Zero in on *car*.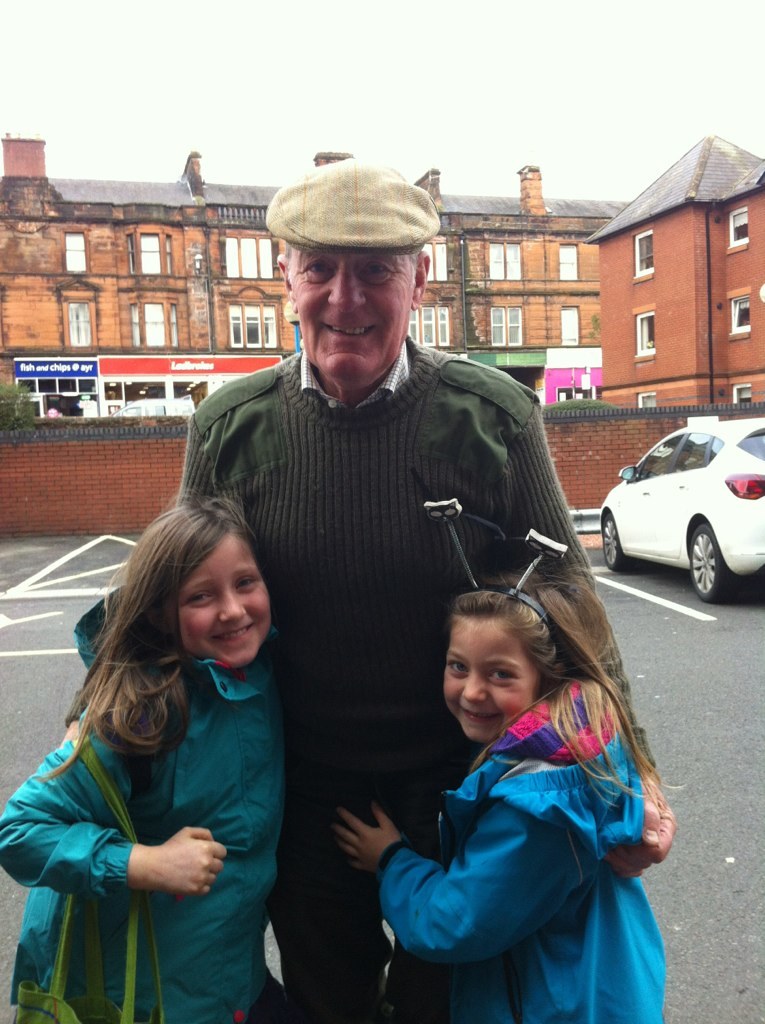
Zeroed in: [591,413,760,593].
